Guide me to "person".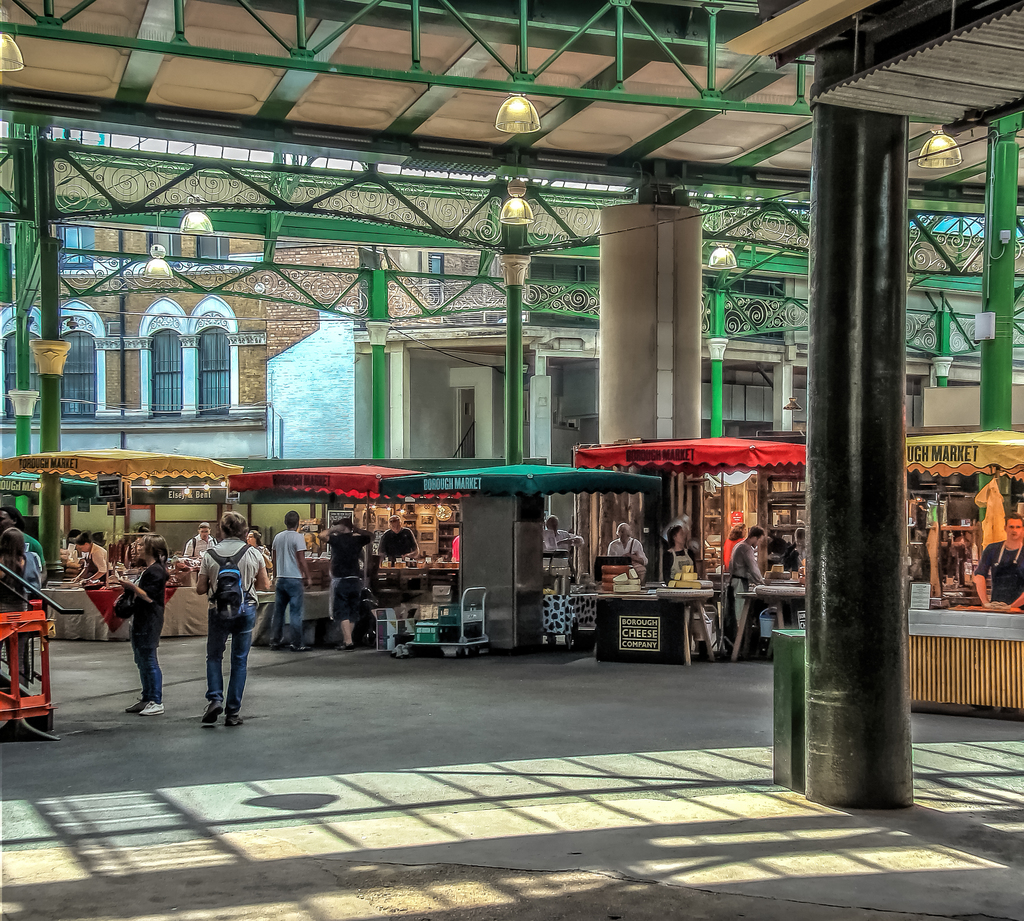
Guidance: pyautogui.locateOnScreen(115, 536, 164, 714).
